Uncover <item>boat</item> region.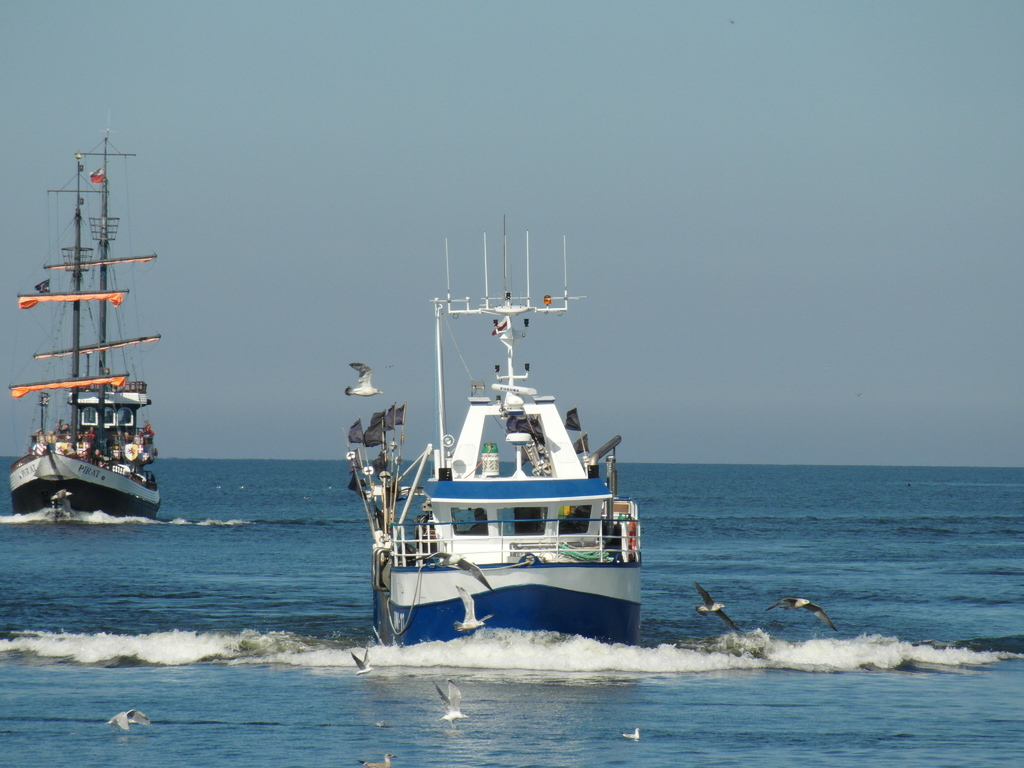
Uncovered: box(1, 123, 166, 513).
